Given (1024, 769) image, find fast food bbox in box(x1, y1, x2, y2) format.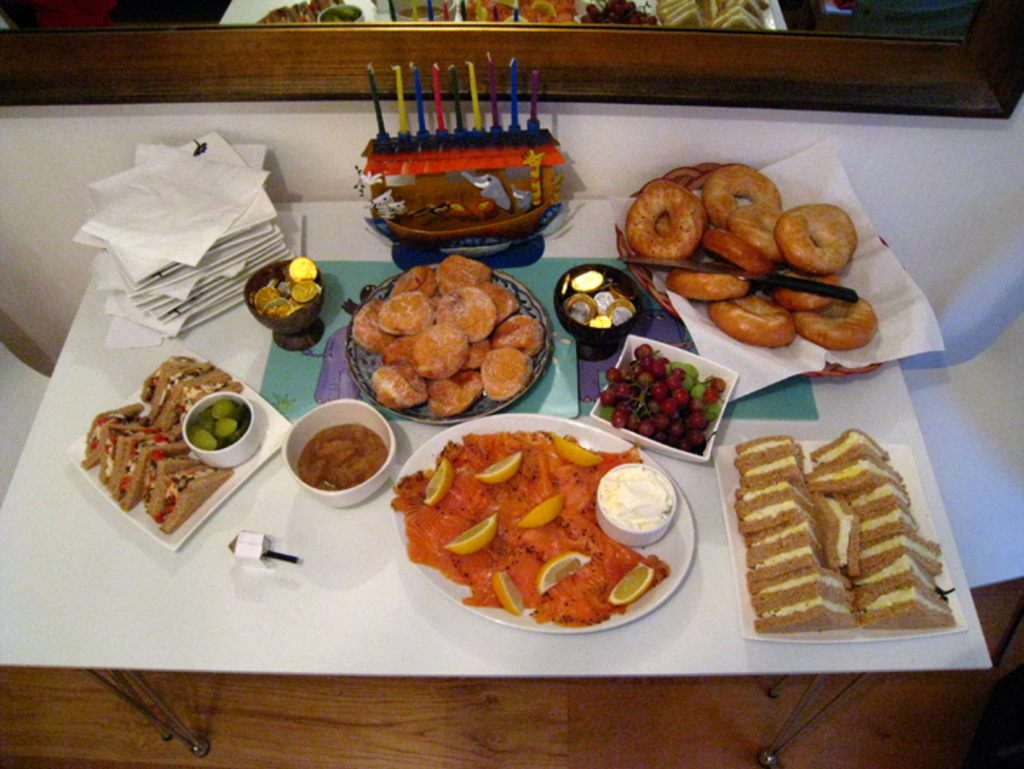
box(715, 437, 934, 646).
